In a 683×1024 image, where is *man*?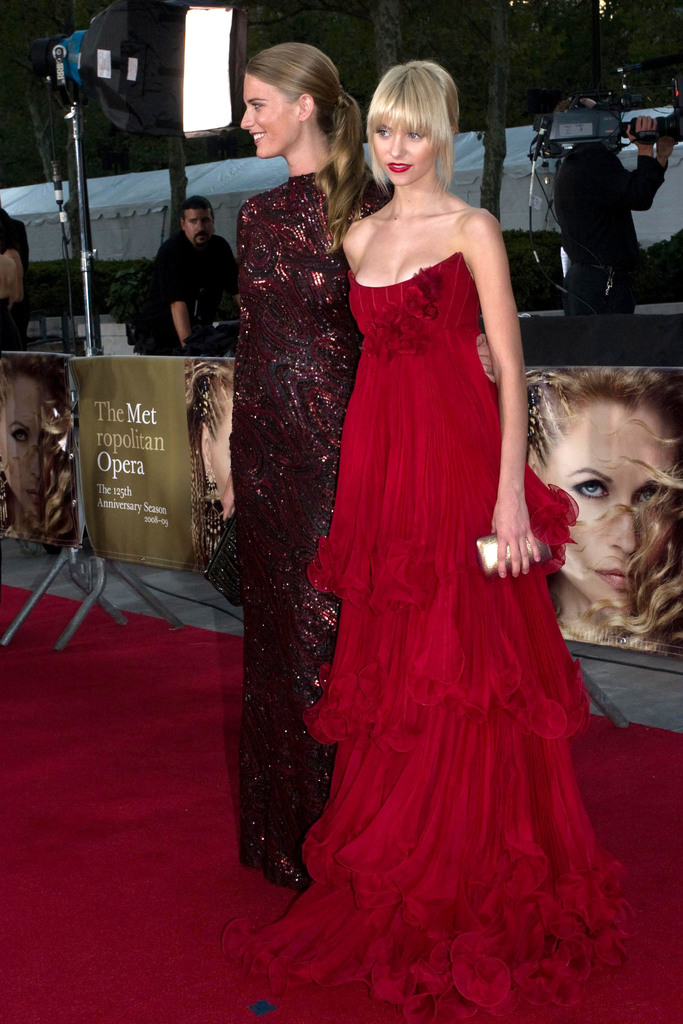
left=0, top=190, right=34, bottom=358.
